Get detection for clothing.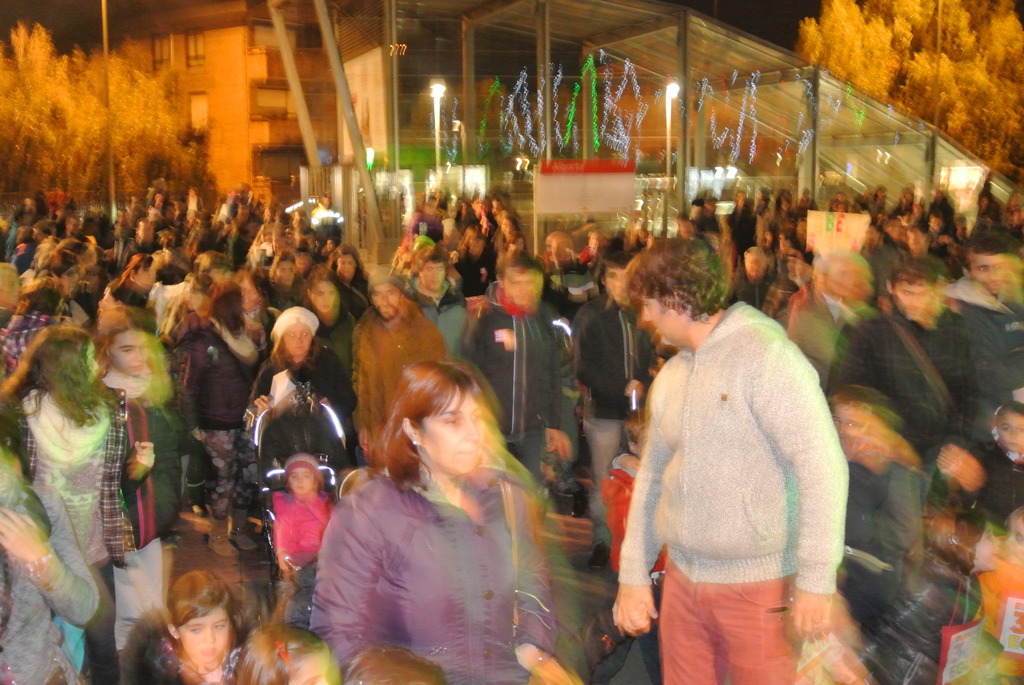
Detection: x1=336 y1=271 x2=369 y2=328.
